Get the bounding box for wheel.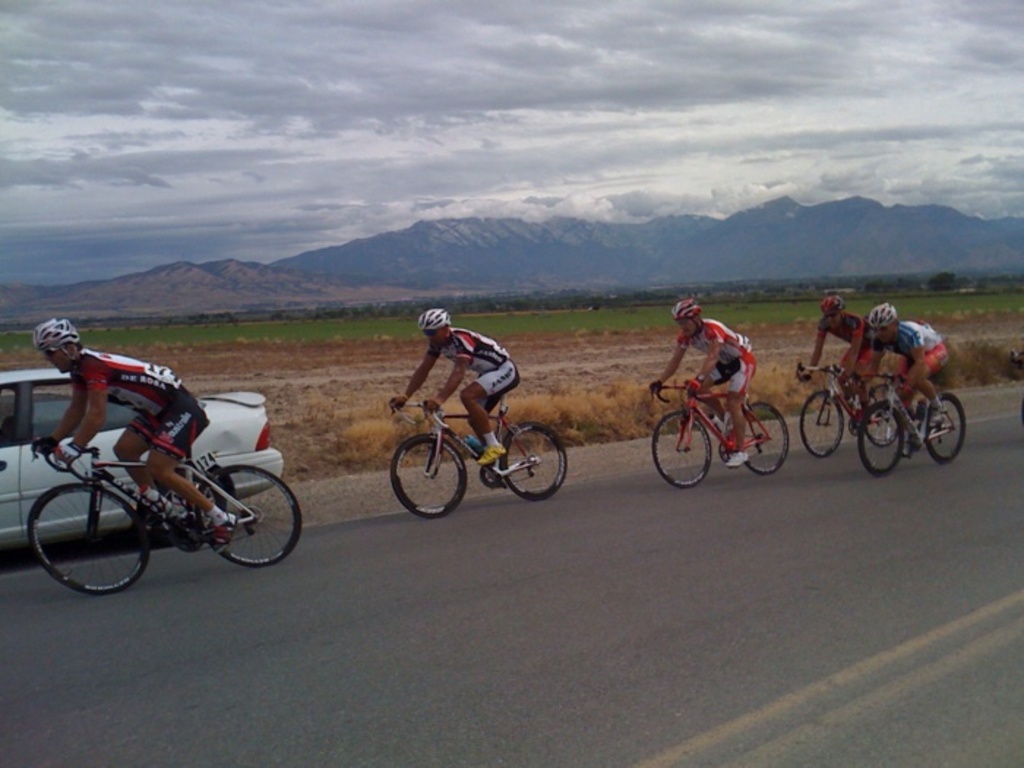
select_region(922, 391, 968, 471).
